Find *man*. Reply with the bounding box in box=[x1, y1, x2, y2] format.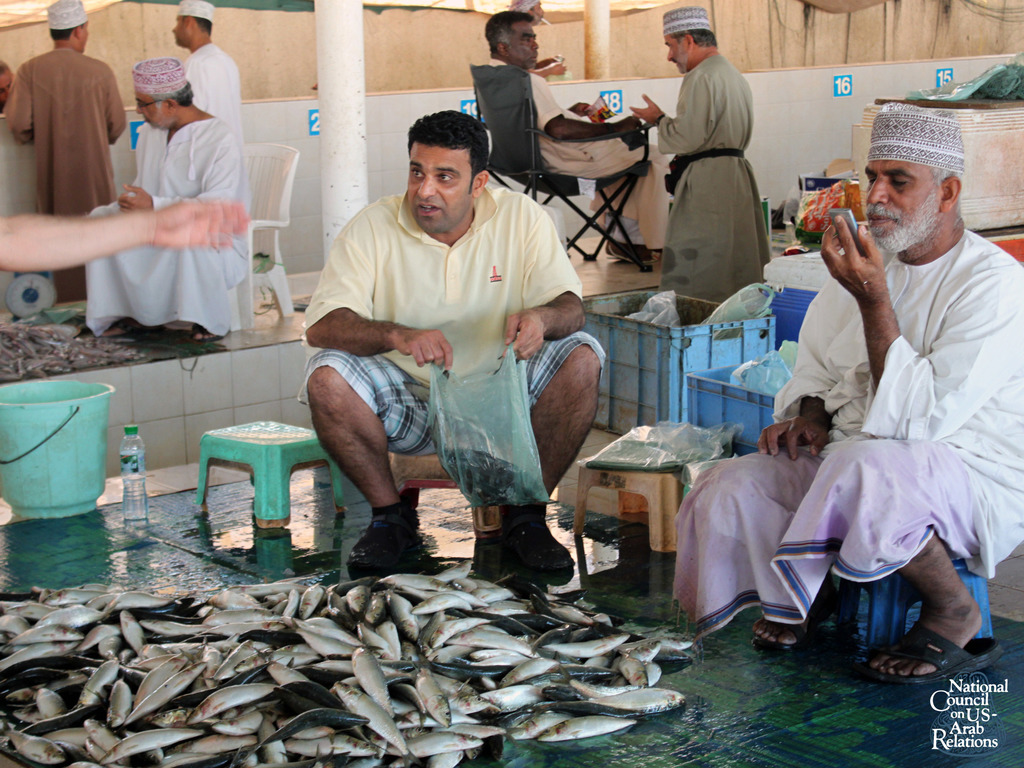
box=[292, 106, 618, 584].
